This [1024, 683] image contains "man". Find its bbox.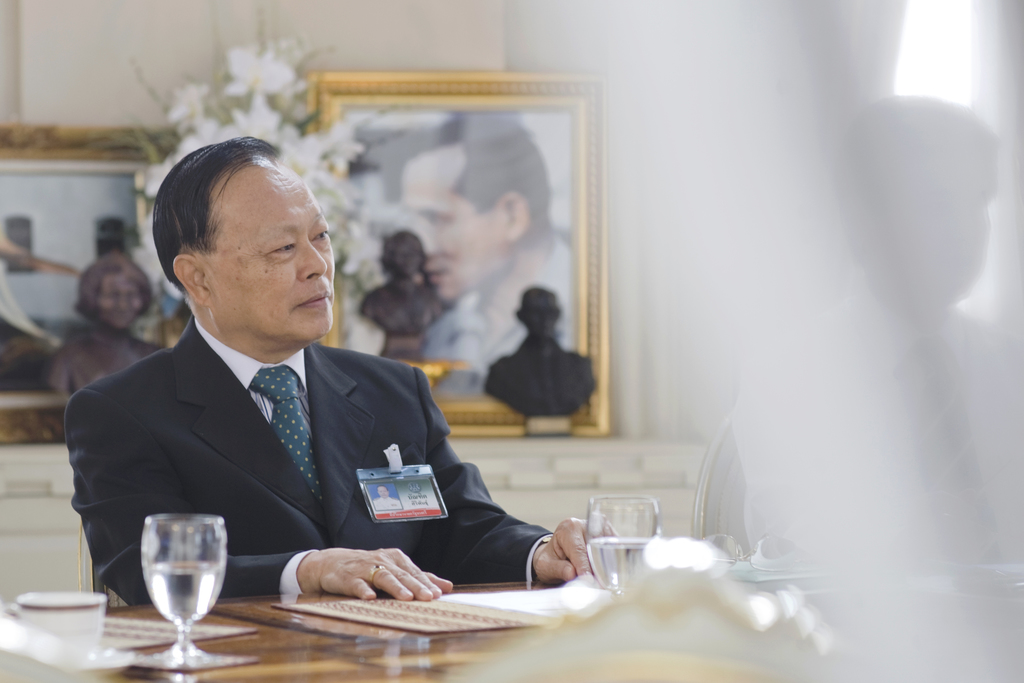
<region>398, 103, 567, 397</region>.
